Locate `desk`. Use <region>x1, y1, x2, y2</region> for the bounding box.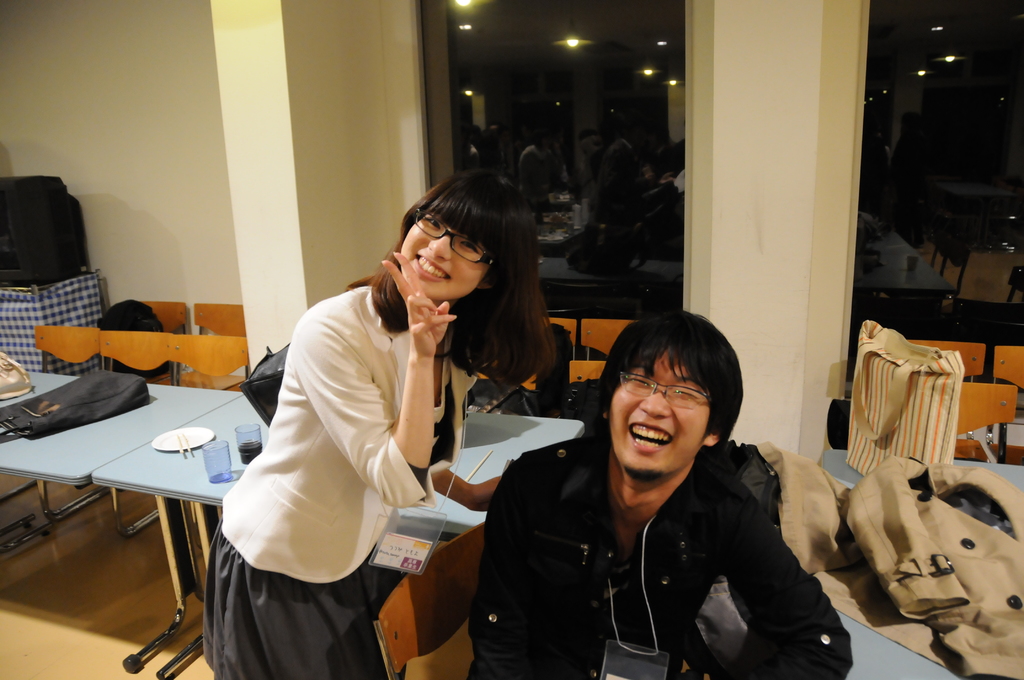
<region>93, 389, 576, 679</region>.
